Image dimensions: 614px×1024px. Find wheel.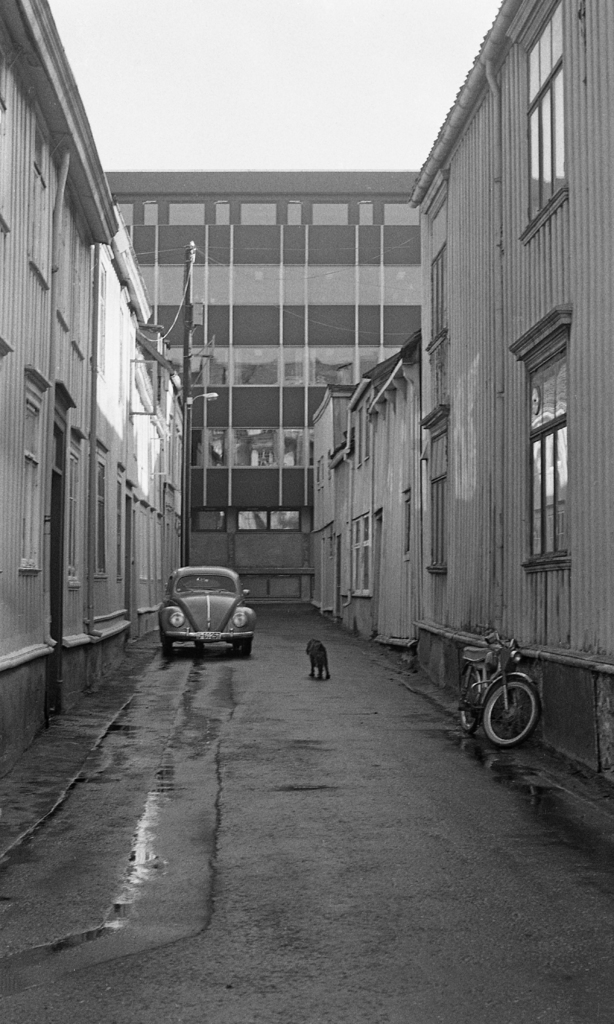
left=464, top=674, right=485, bottom=728.
